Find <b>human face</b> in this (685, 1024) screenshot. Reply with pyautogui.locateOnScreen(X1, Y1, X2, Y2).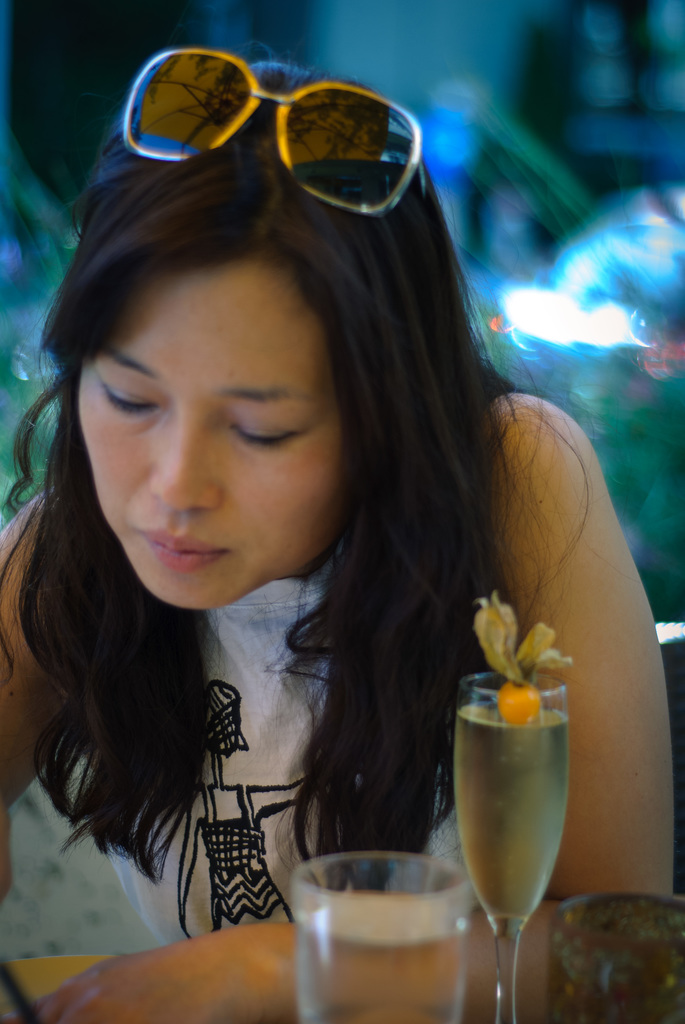
pyautogui.locateOnScreen(81, 257, 350, 610).
